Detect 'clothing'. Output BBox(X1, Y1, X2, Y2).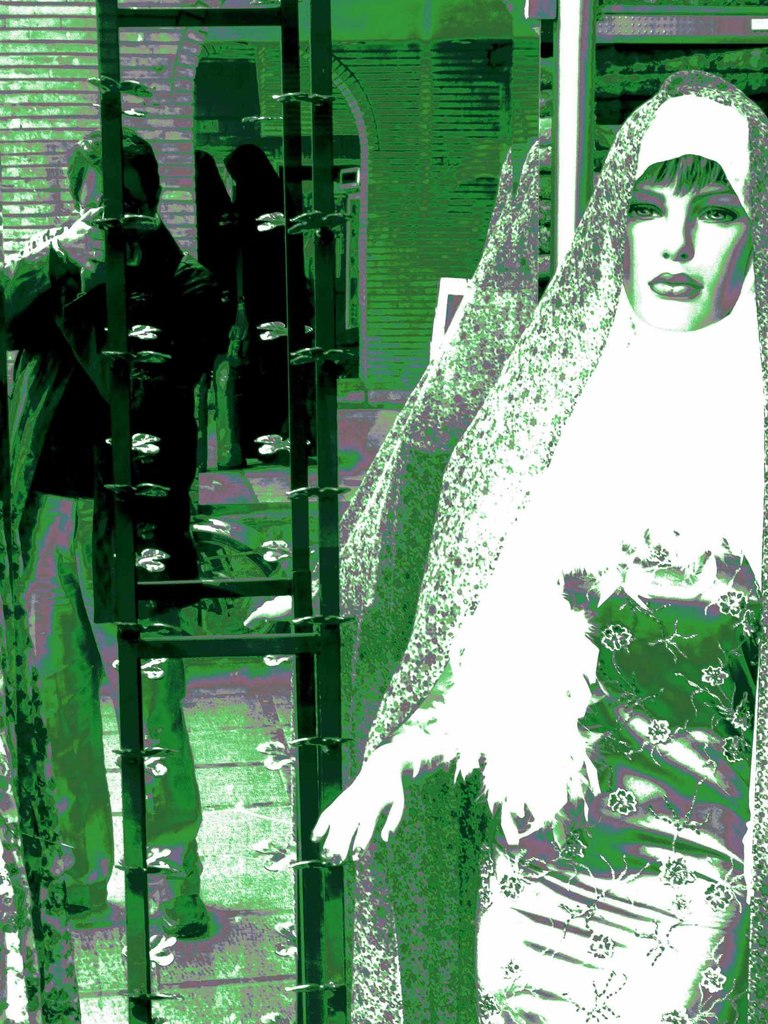
BBox(359, 64, 767, 1021).
